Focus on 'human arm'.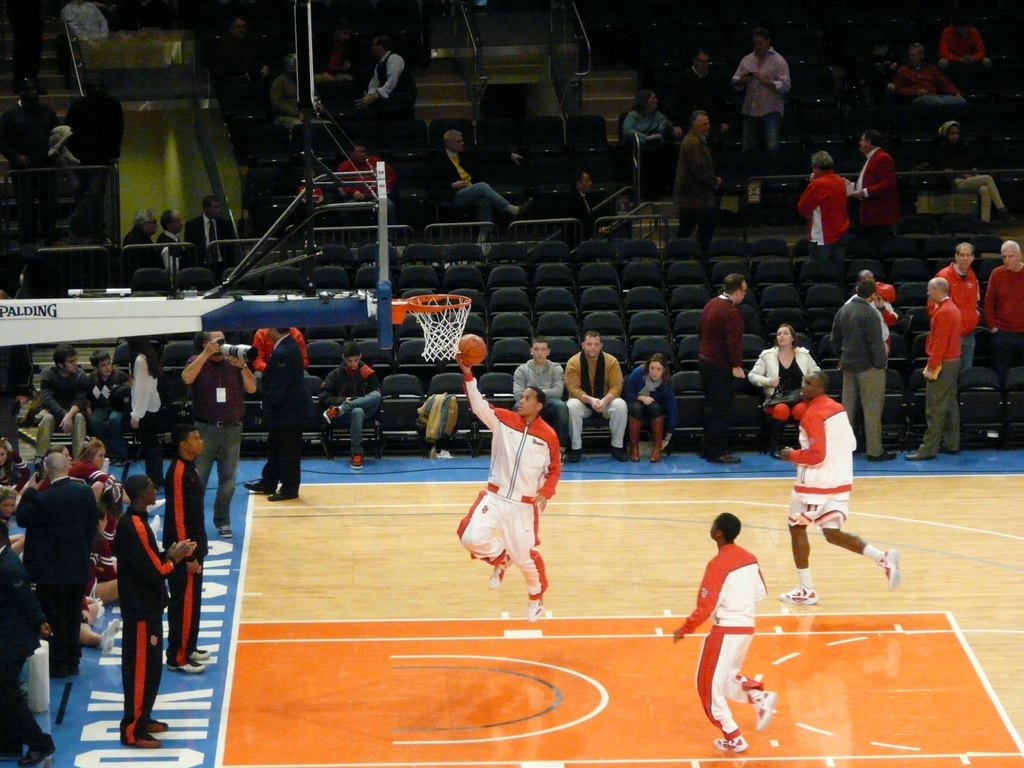
Focused at BBox(664, 557, 726, 645).
